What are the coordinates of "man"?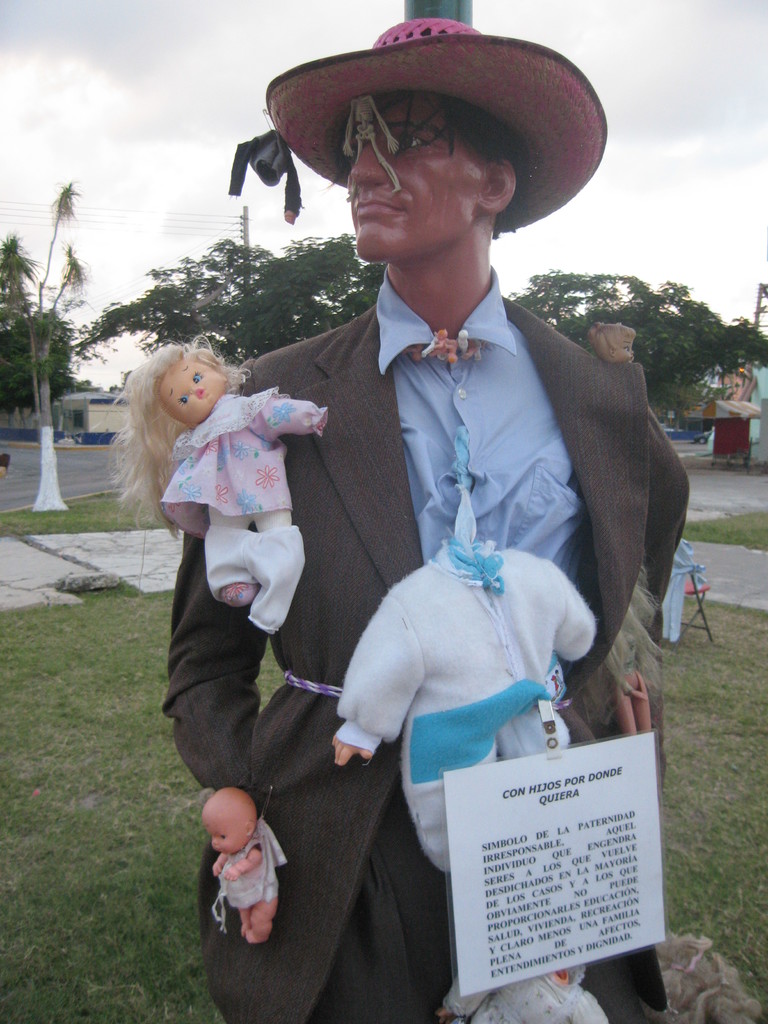
bbox=[213, 67, 691, 973].
